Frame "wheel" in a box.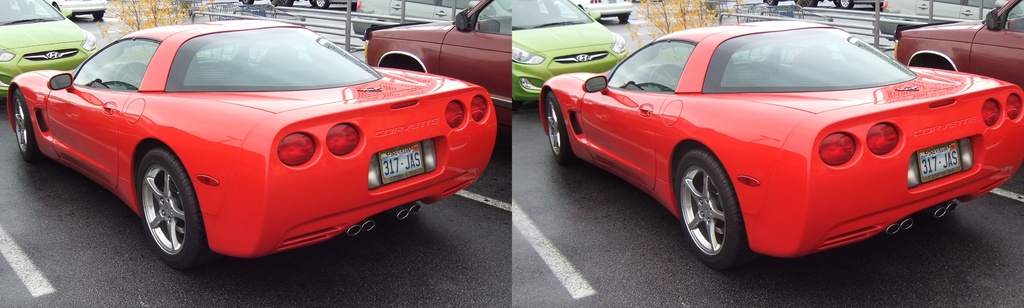
select_region(12, 91, 42, 161).
